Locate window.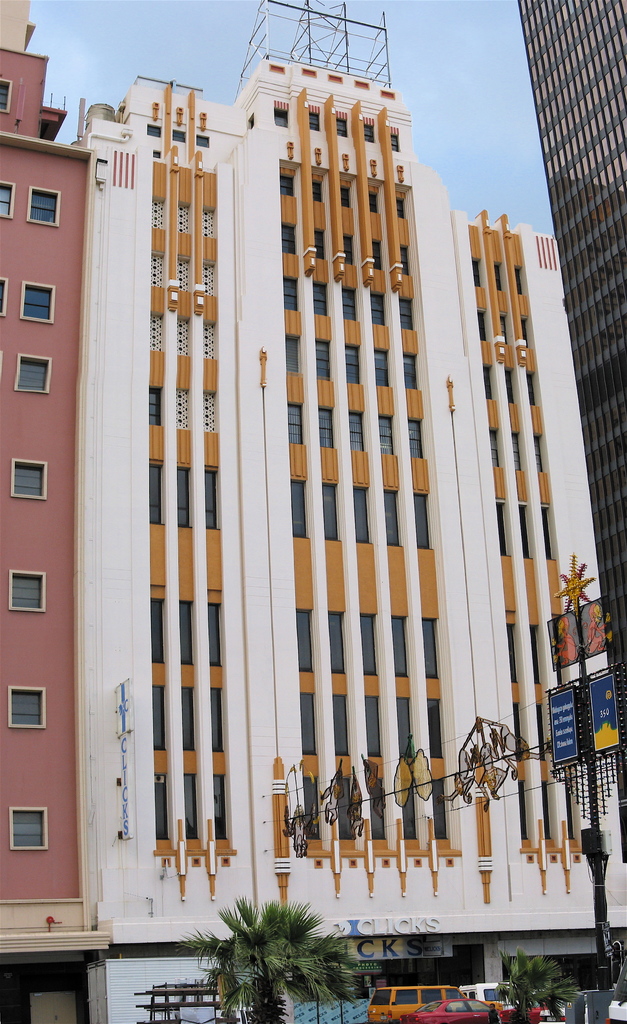
Bounding box: x1=289 y1=474 x2=309 y2=540.
